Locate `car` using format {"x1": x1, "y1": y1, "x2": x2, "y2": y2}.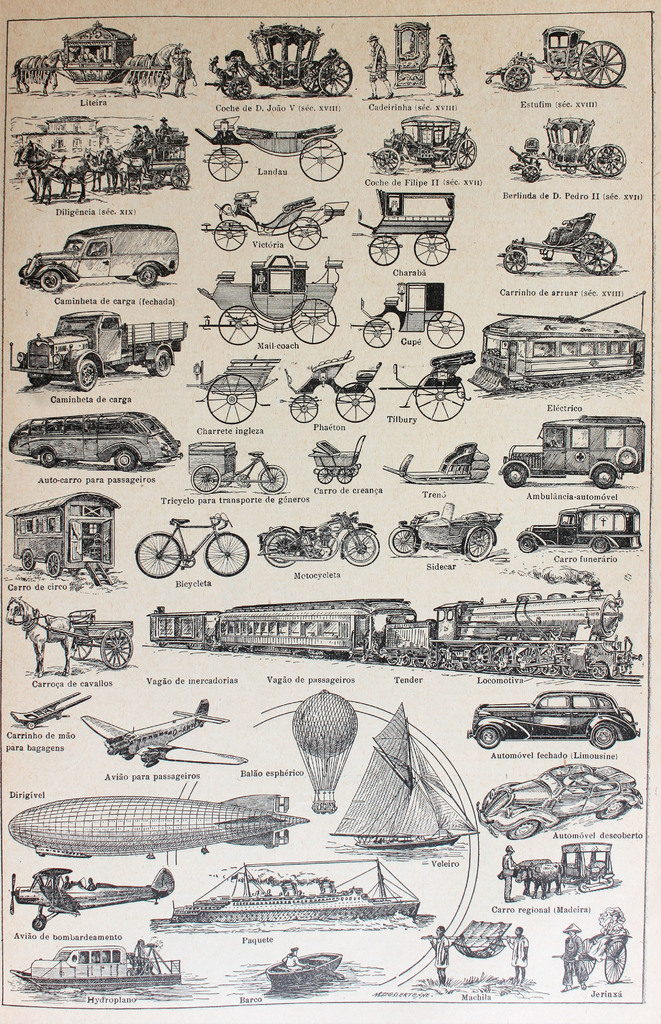
{"x1": 477, "y1": 764, "x2": 641, "y2": 840}.
